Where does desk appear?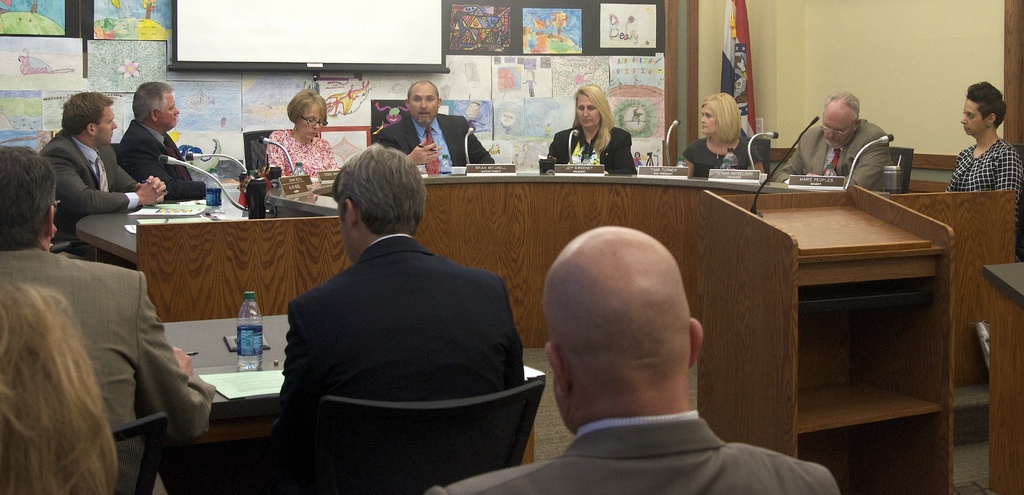
Appears at rect(700, 152, 974, 482).
